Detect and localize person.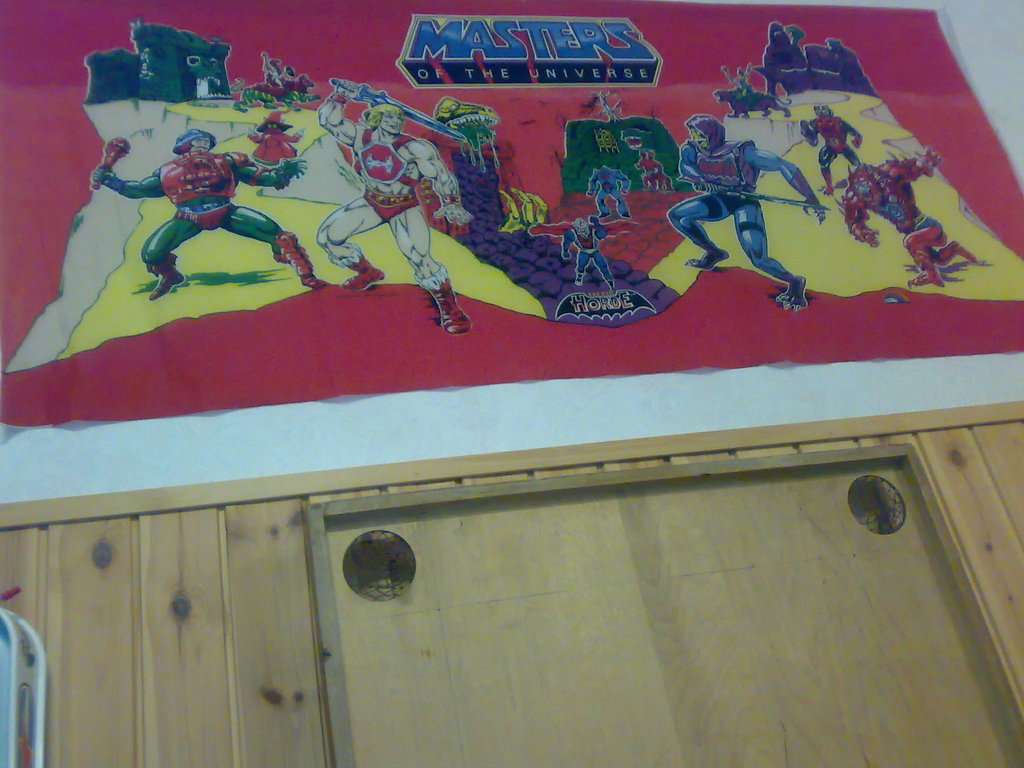
Localized at region(692, 111, 803, 314).
